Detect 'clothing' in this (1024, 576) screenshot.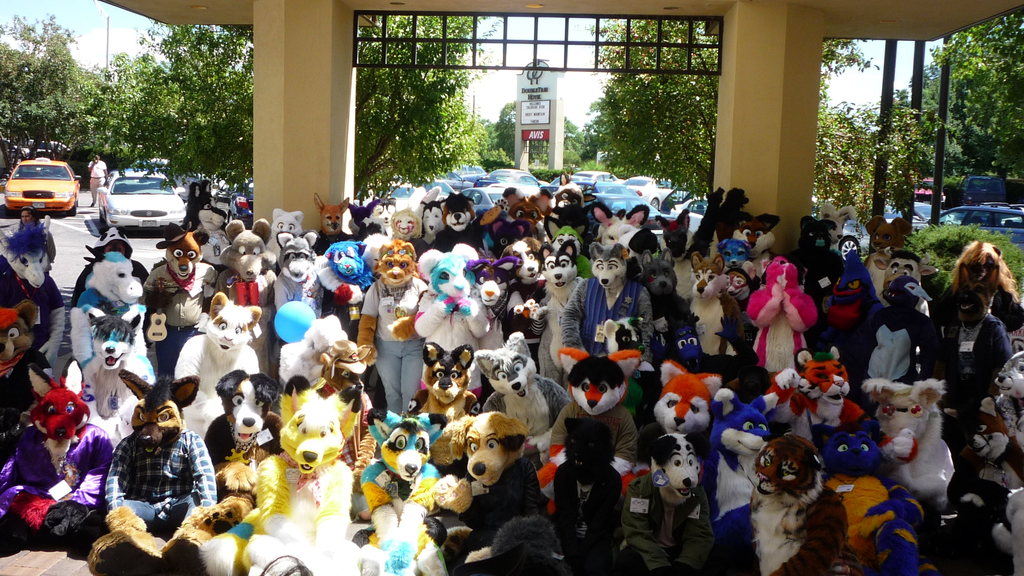
Detection: bbox(0, 420, 114, 526).
